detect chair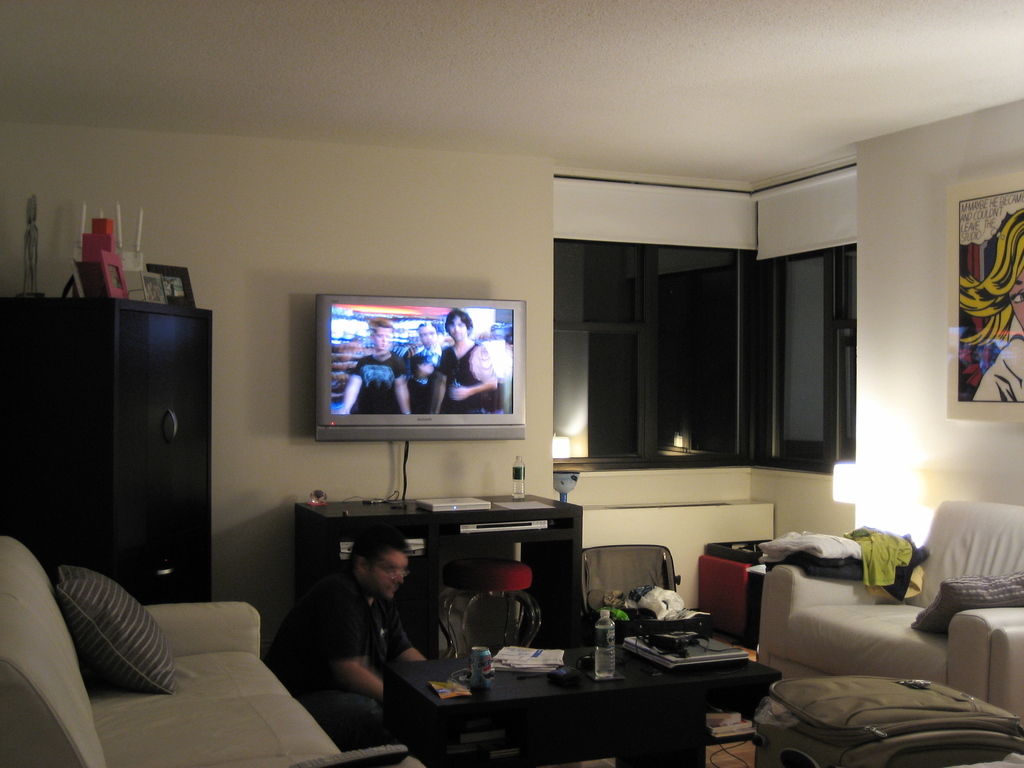
BBox(761, 490, 1023, 711)
